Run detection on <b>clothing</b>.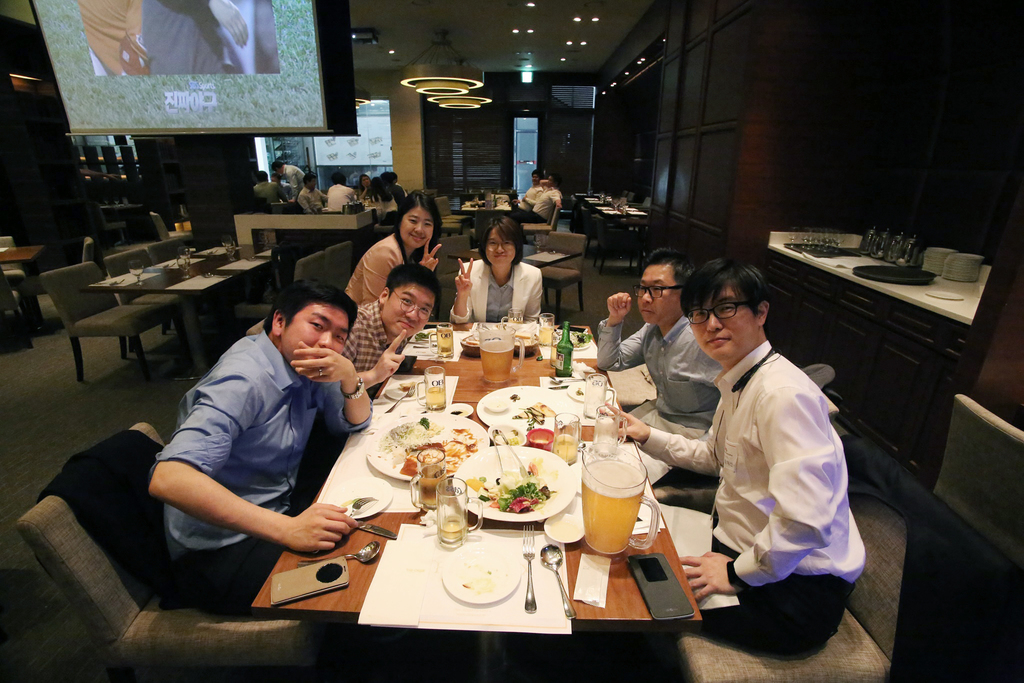
Result: rect(333, 295, 408, 390).
